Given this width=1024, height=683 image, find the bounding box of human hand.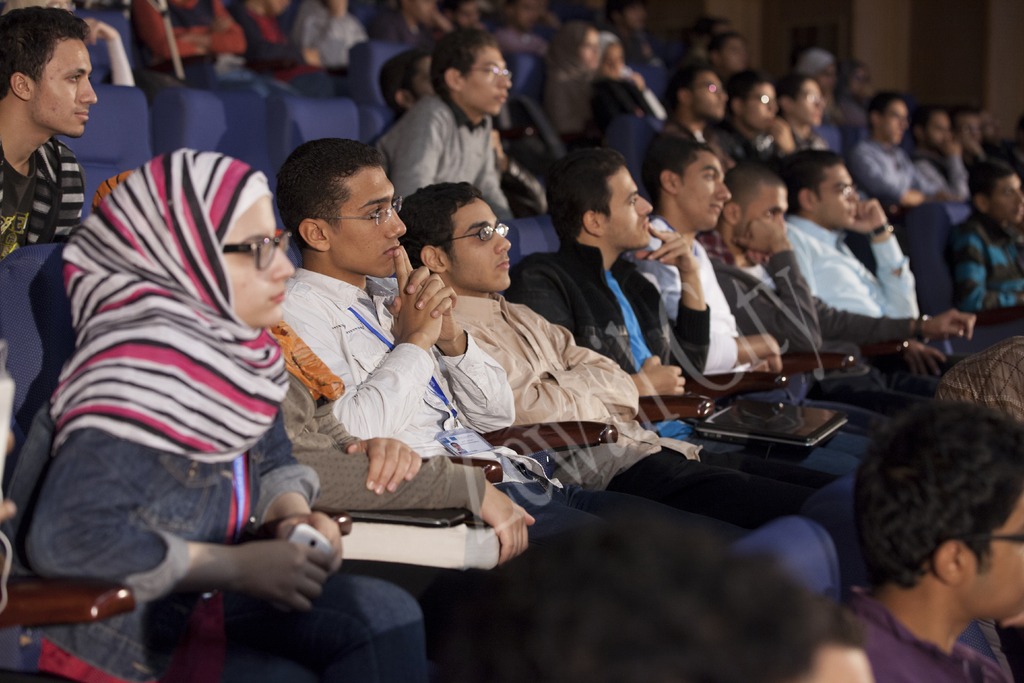
(391, 245, 460, 344).
